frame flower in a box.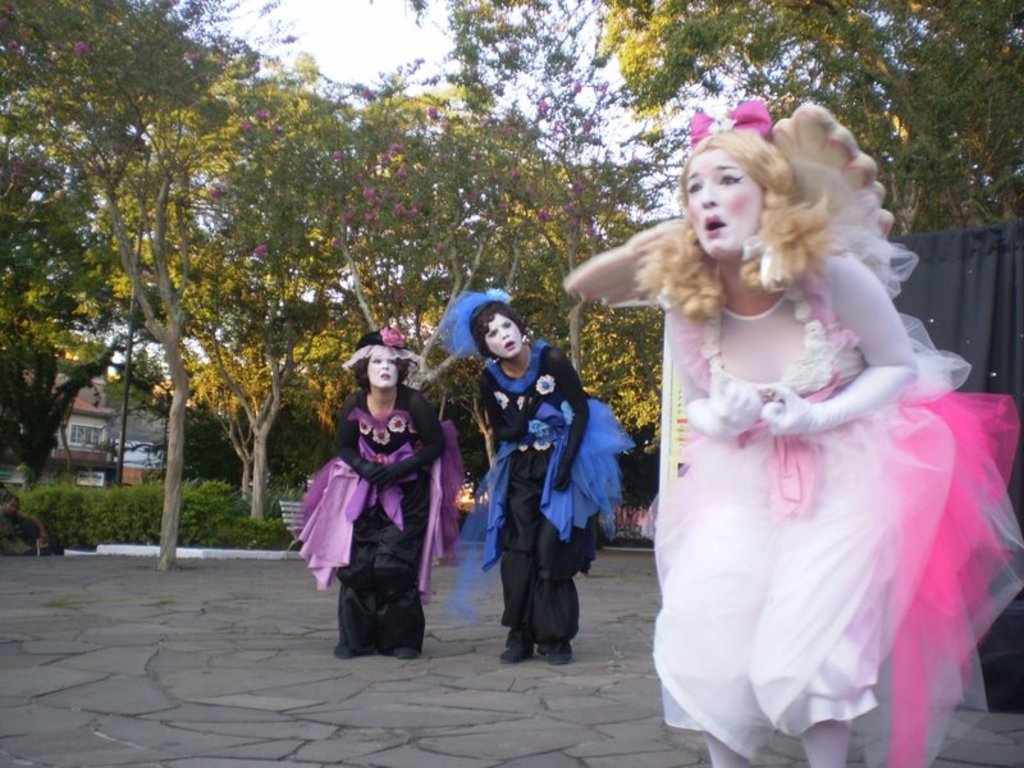
(566,78,580,86).
